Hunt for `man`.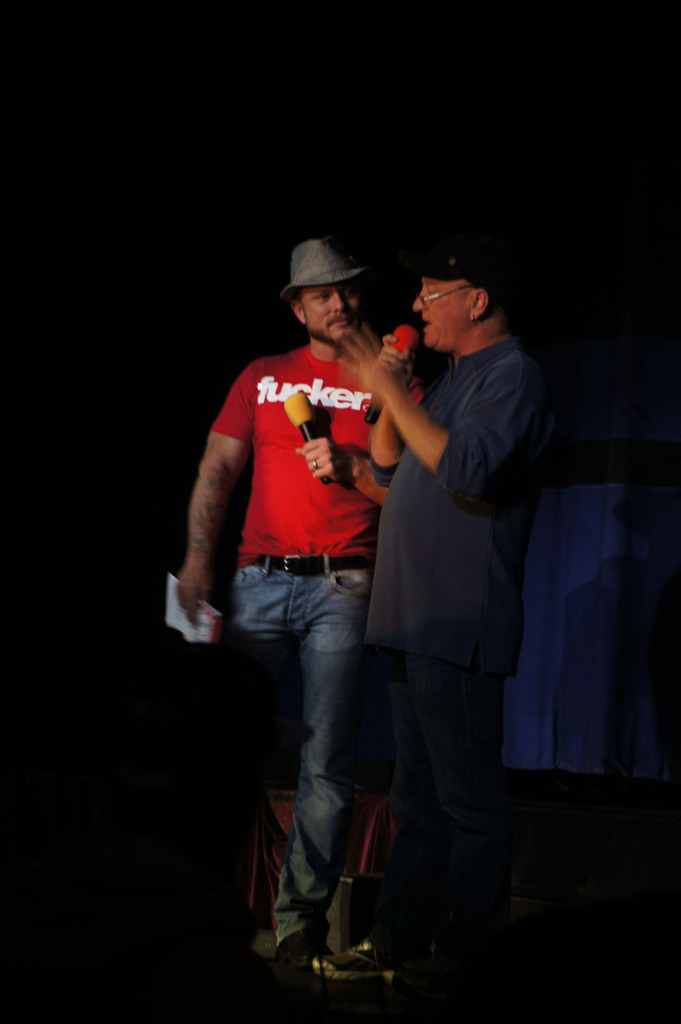
Hunted down at bbox(312, 240, 548, 1000).
